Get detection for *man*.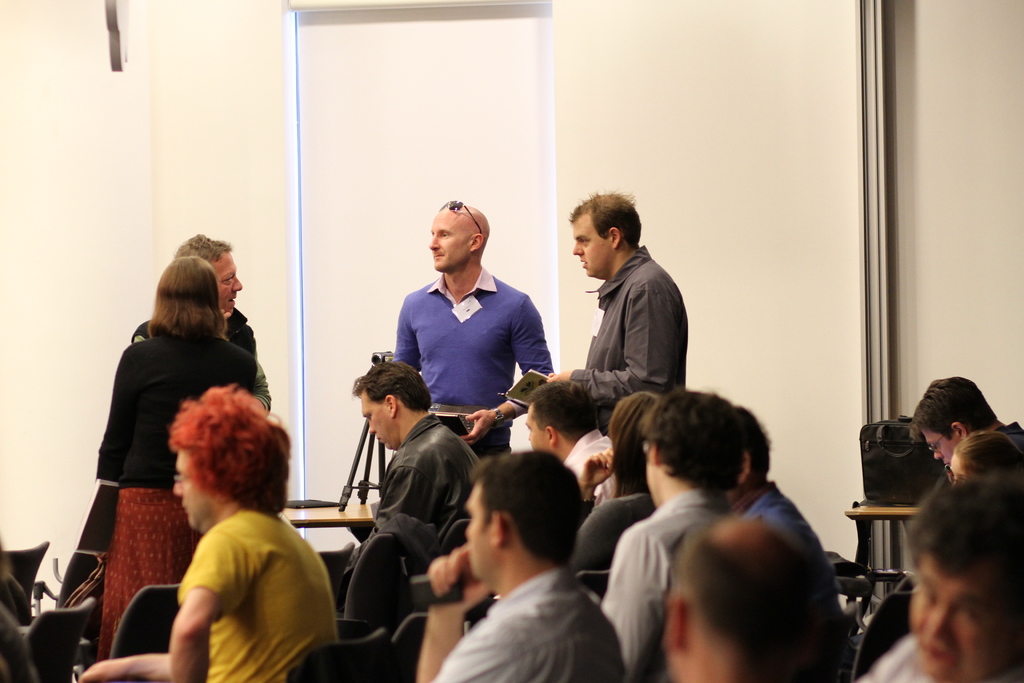
Detection: 127/228/279/420.
